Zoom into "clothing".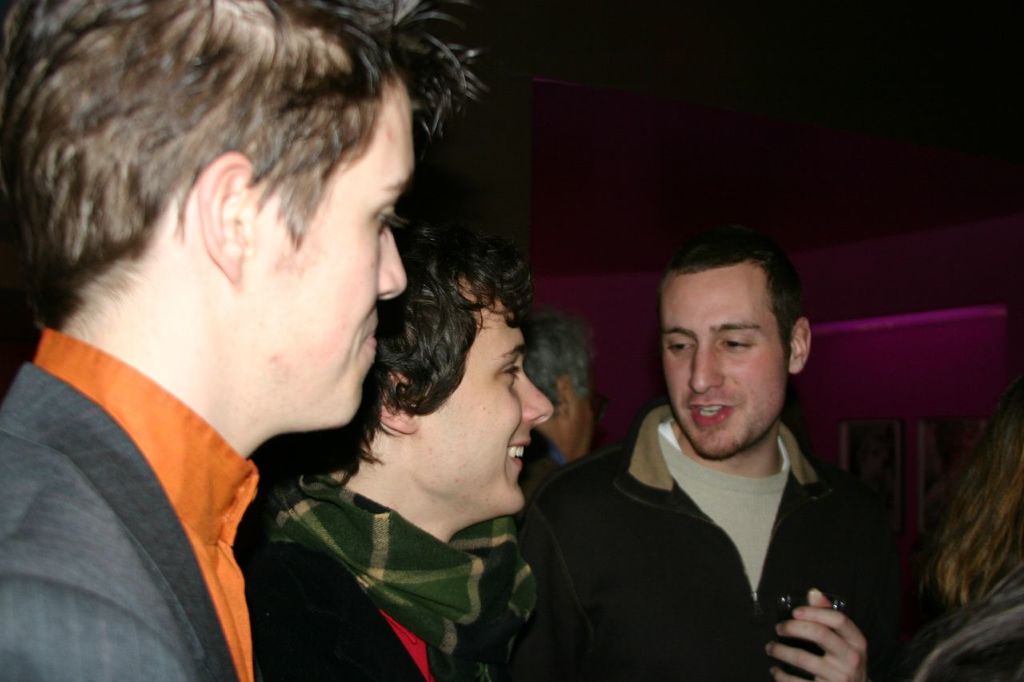
Zoom target: box=[0, 326, 265, 681].
